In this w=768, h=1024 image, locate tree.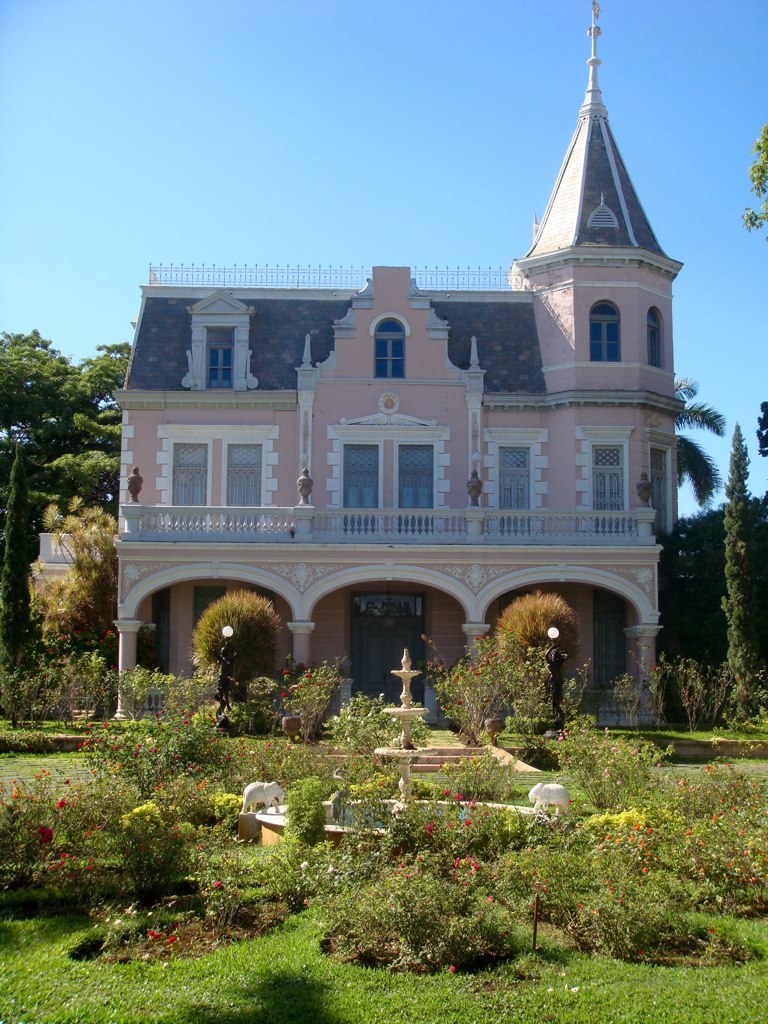
Bounding box: bbox(0, 320, 130, 658).
